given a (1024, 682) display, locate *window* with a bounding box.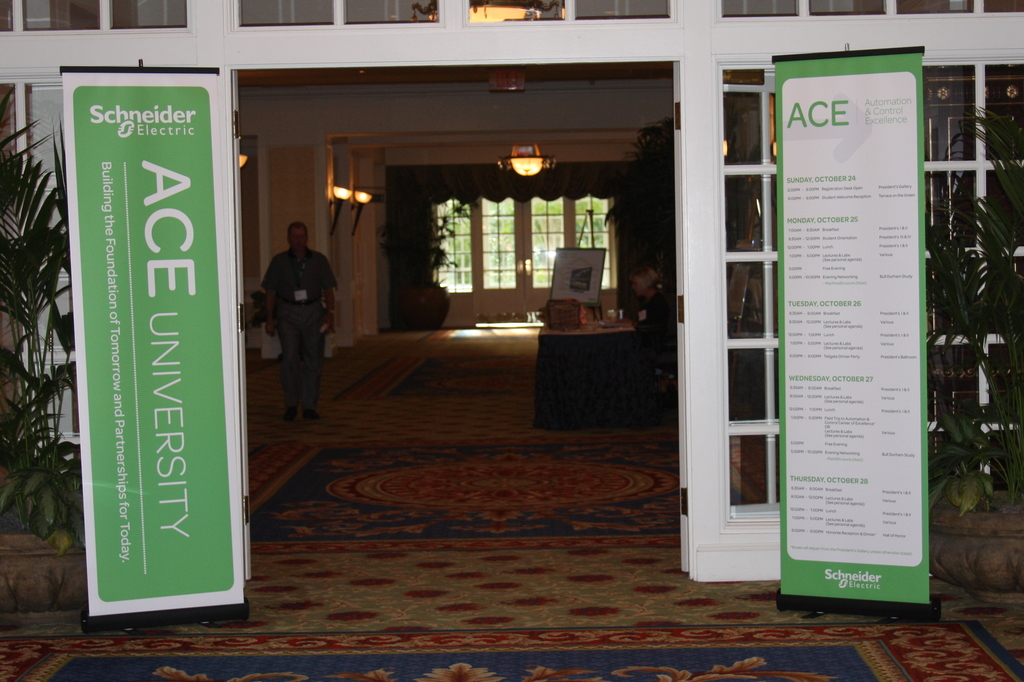
Located: (x1=230, y1=0, x2=337, y2=30).
